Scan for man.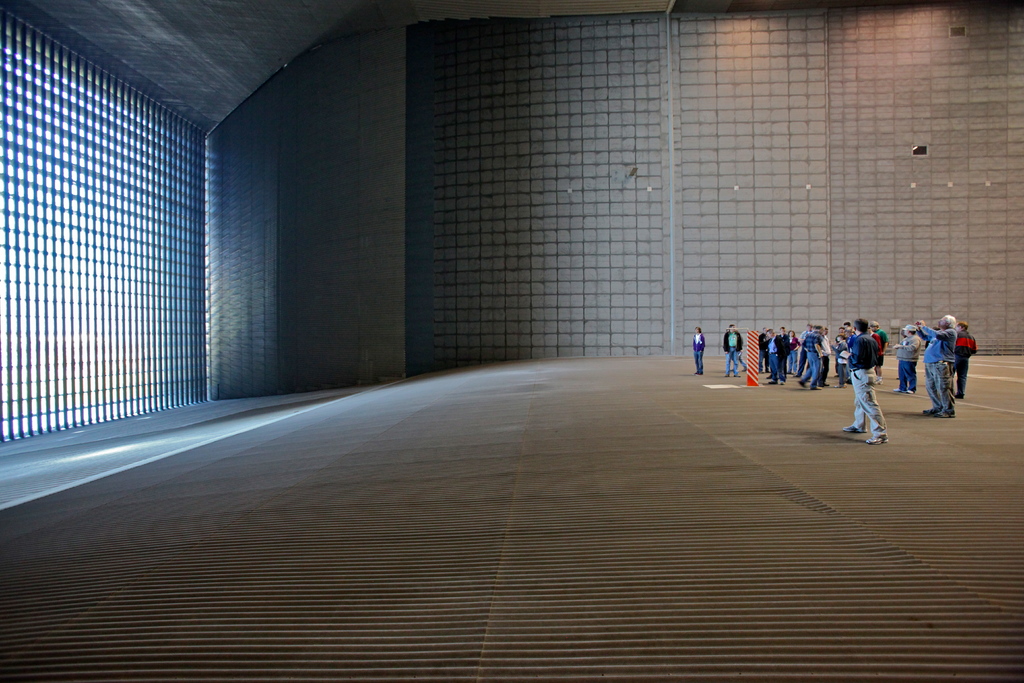
Scan result: 850, 317, 902, 439.
